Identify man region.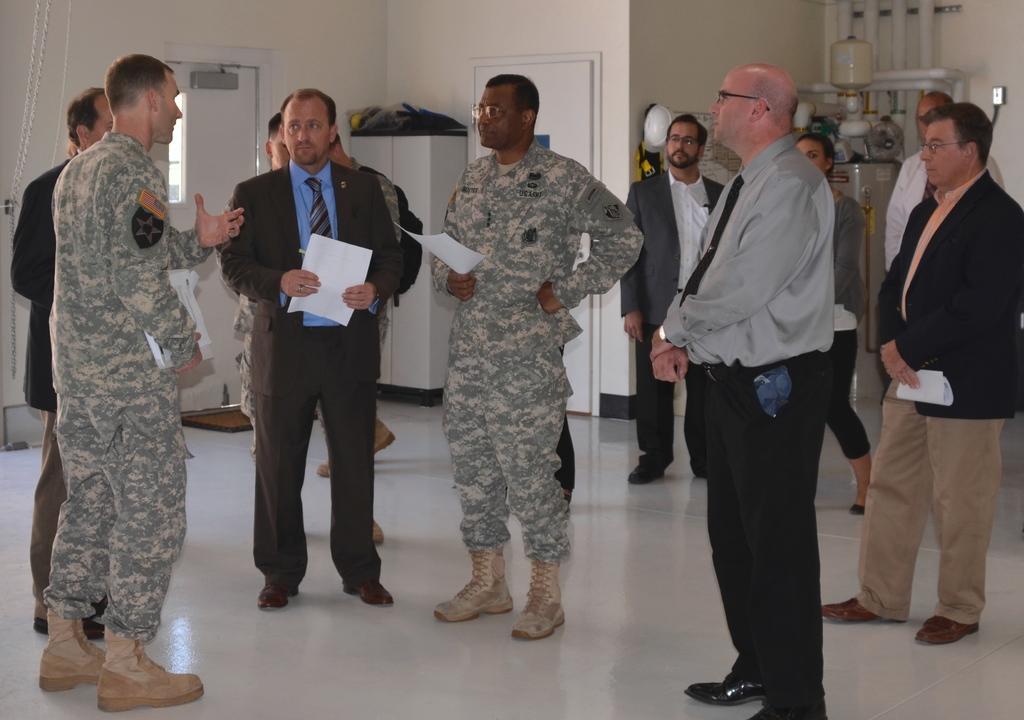
Region: {"left": 234, "top": 114, "right": 298, "bottom": 472}.
